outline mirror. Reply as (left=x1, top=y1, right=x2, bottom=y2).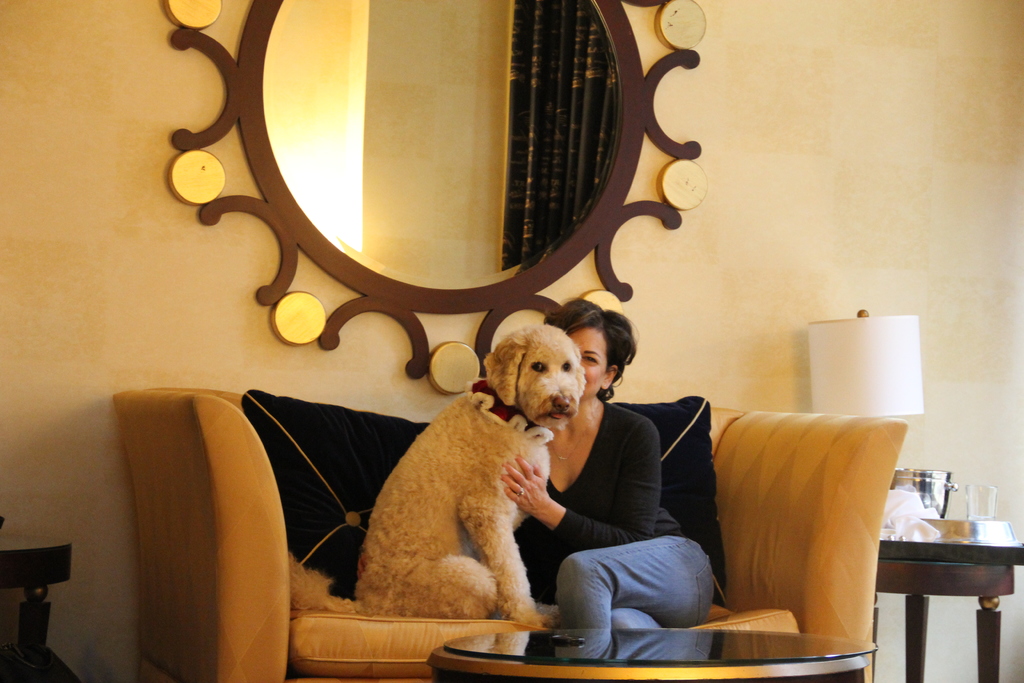
(left=263, top=0, right=621, bottom=292).
